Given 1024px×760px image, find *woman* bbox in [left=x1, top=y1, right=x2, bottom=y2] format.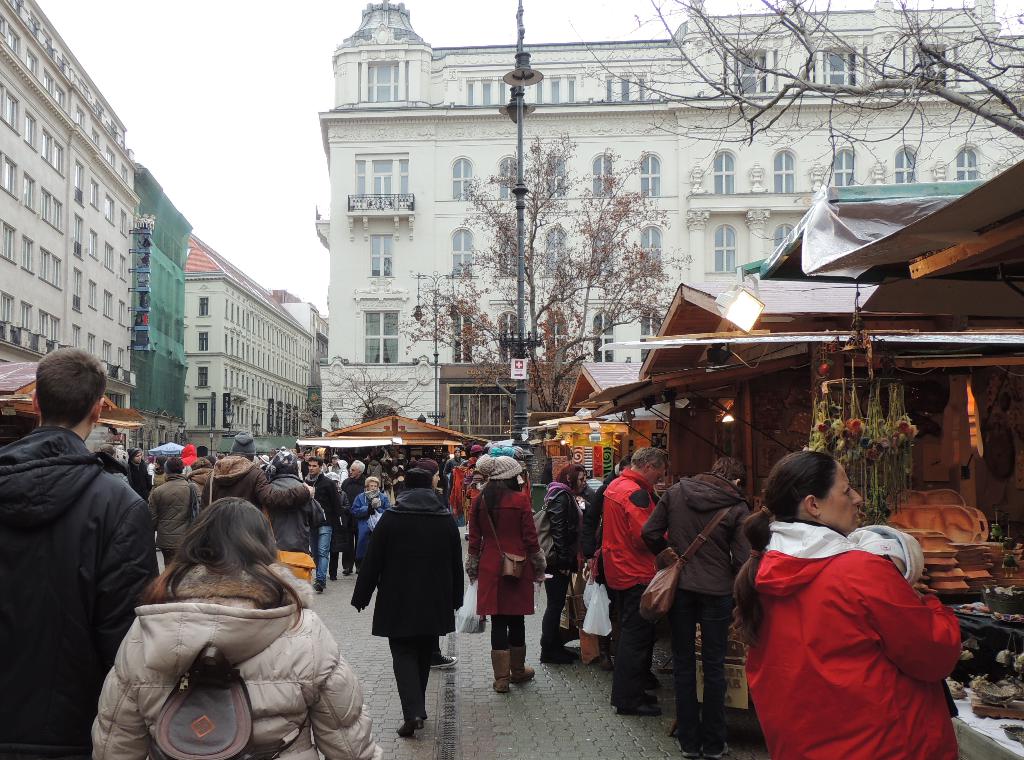
[left=465, top=453, right=543, bottom=688].
